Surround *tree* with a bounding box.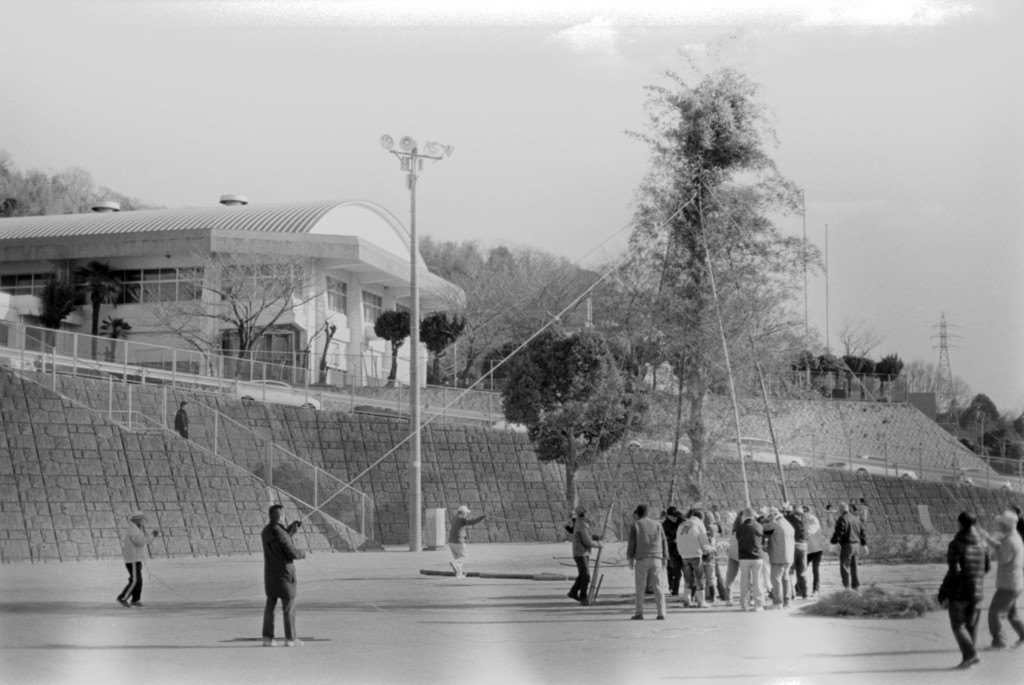
box=[127, 231, 346, 382].
